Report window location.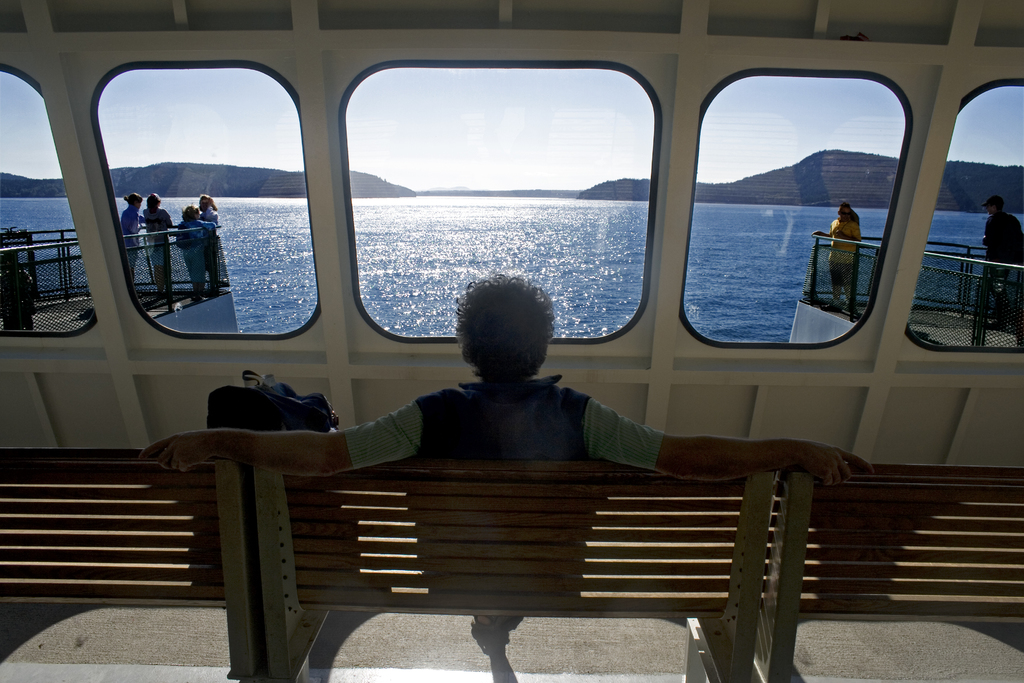
Report: (x1=355, y1=32, x2=703, y2=378).
